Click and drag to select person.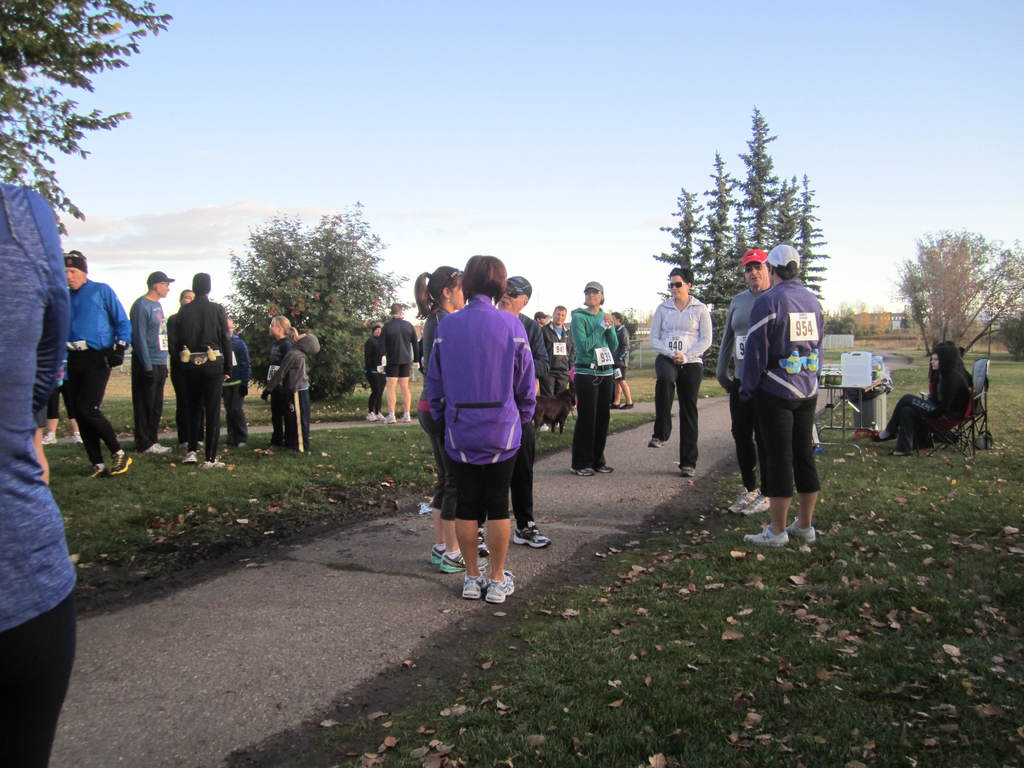
Selection: pyautogui.locateOnScreen(168, 266, 223, 468).
